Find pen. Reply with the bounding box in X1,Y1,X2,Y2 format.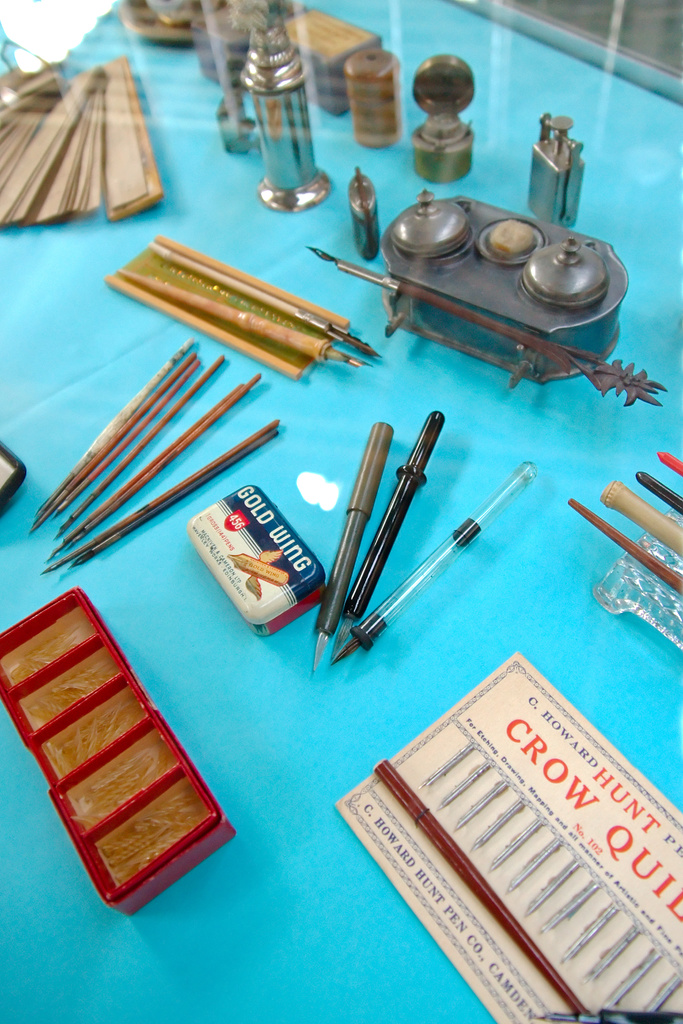
654,445,680,478.
